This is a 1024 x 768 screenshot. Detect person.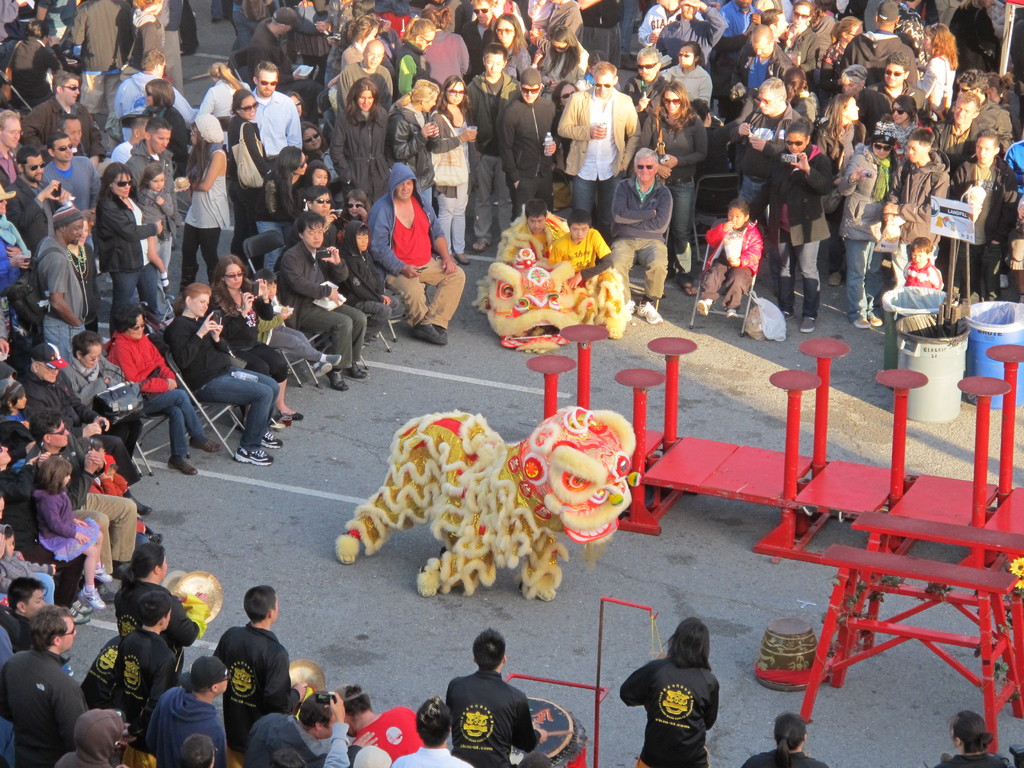
bbox=[394, 689, 474, 767].
